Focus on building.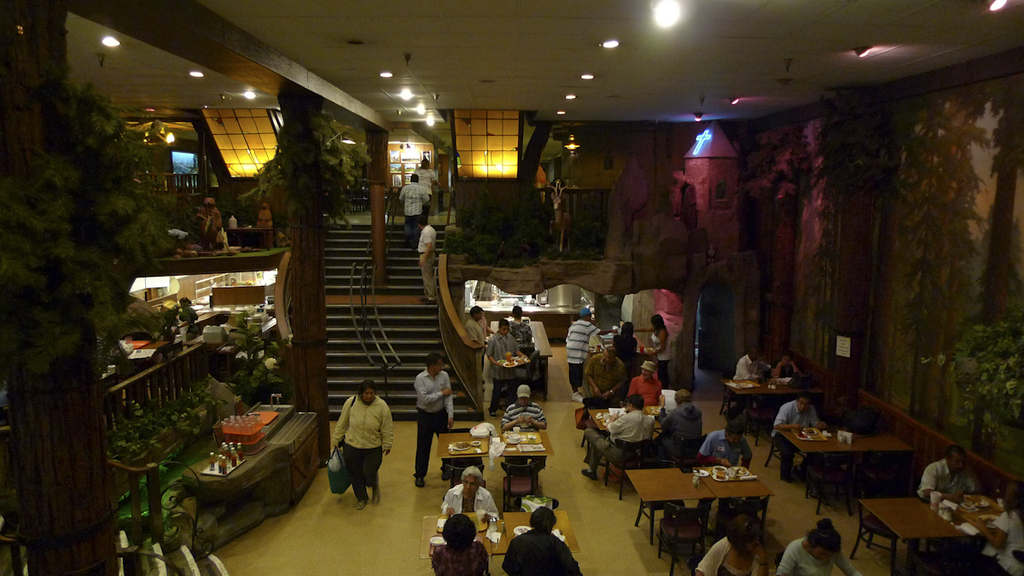
Focused at box=[1, 0, 1023, 573].
